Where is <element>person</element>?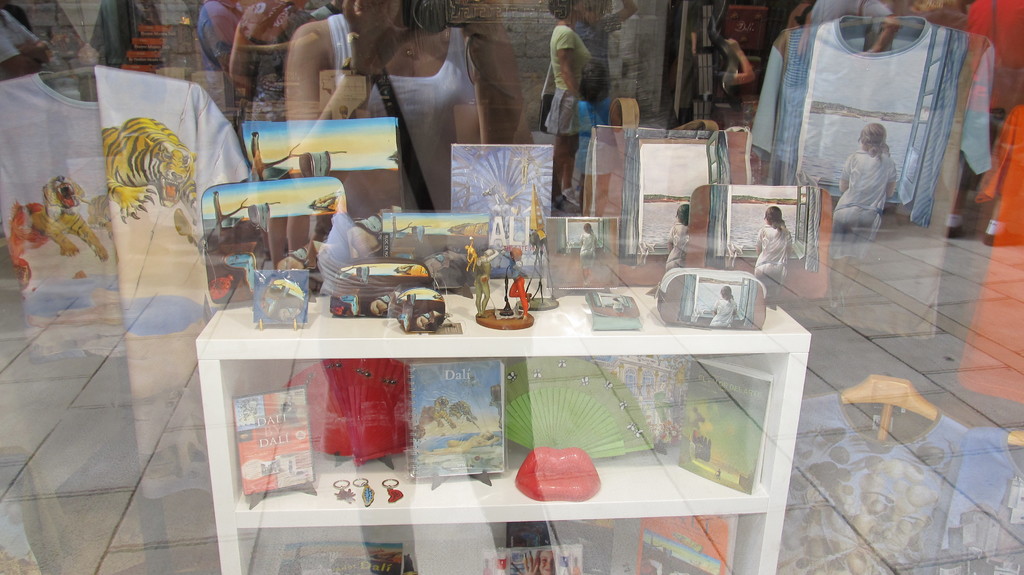
bbox=[476, 249, 500, 317].
